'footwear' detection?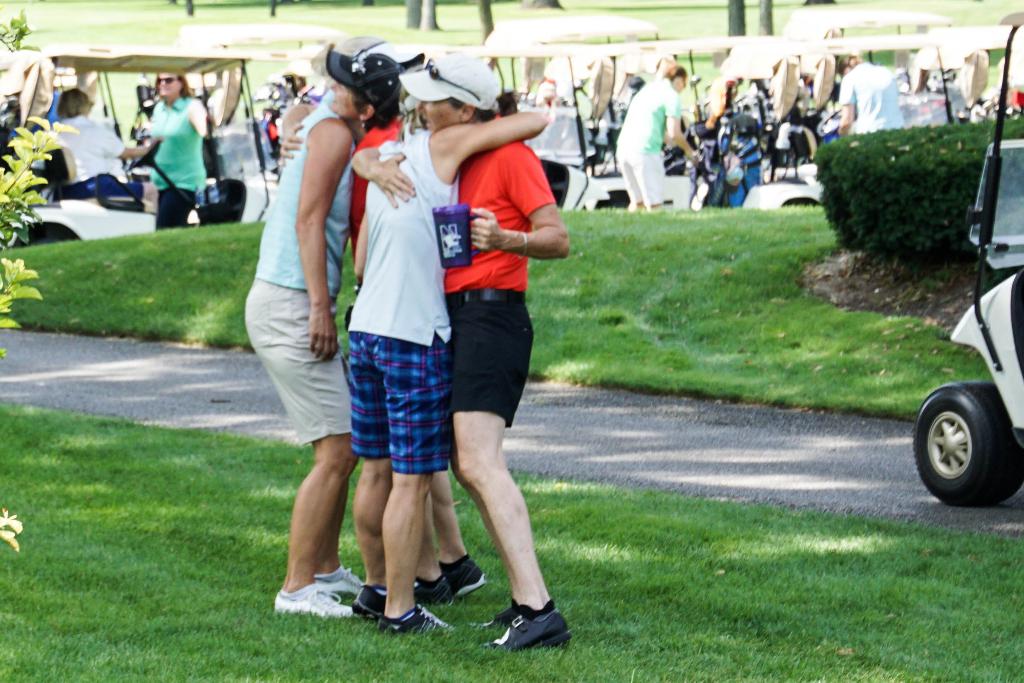
select_region(406, 566, 450, 602)
